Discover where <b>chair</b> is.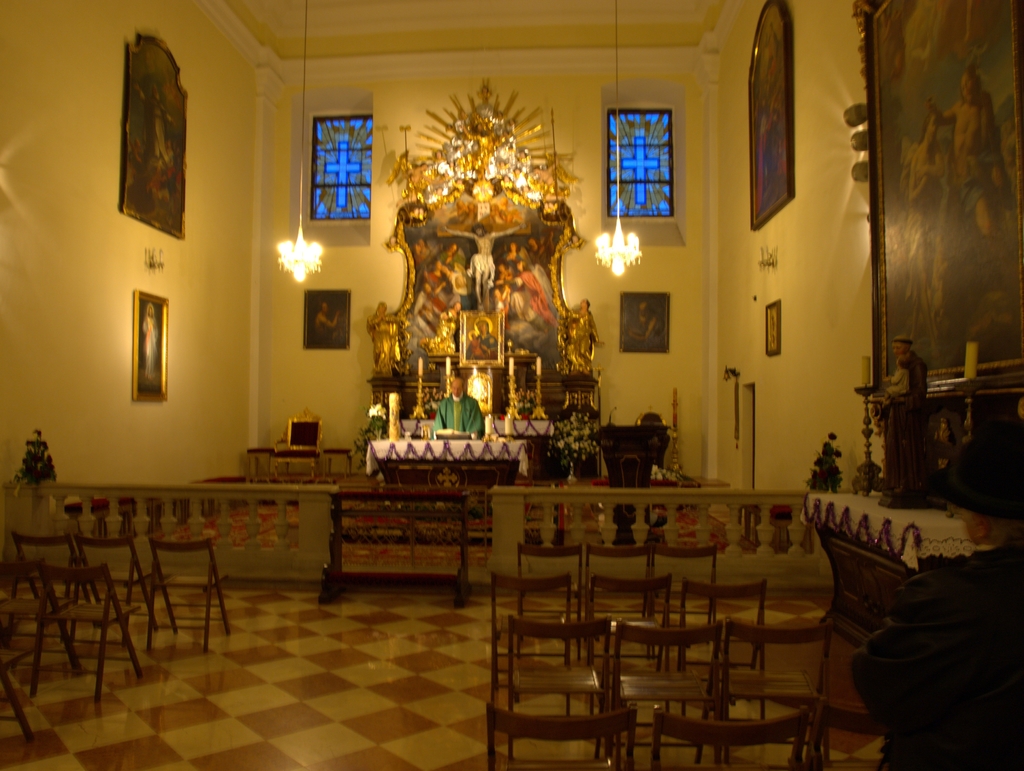
Discovered at box=[486, 571, 573, 718].
